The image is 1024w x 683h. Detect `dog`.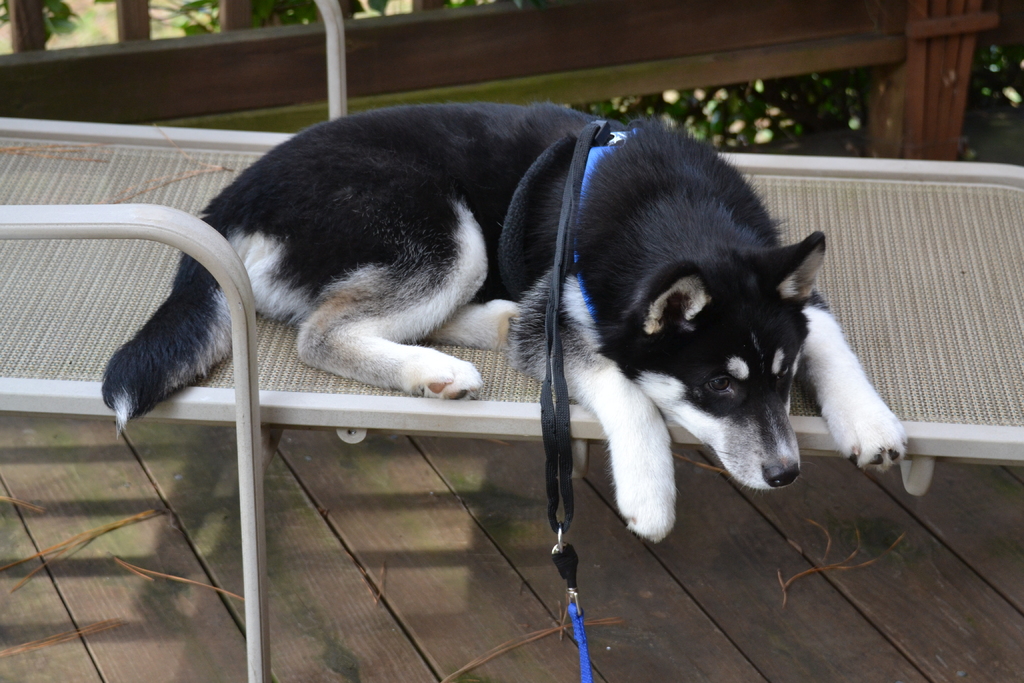
Detection: Rect(97, 103, 907, 547).
